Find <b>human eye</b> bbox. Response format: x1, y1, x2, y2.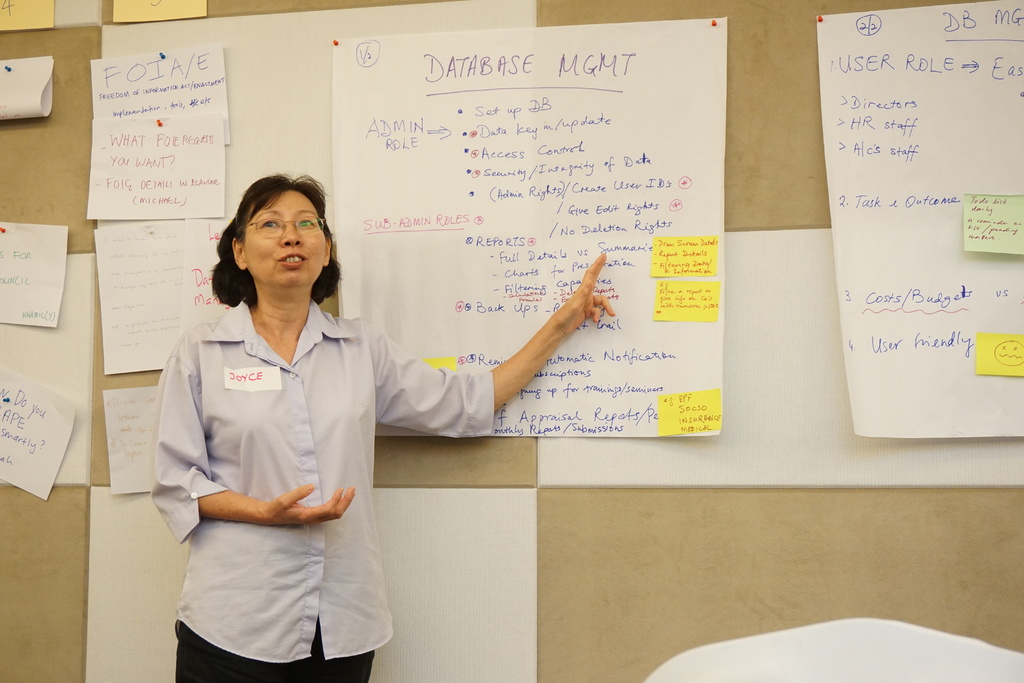
260, 216, 283, 232.
